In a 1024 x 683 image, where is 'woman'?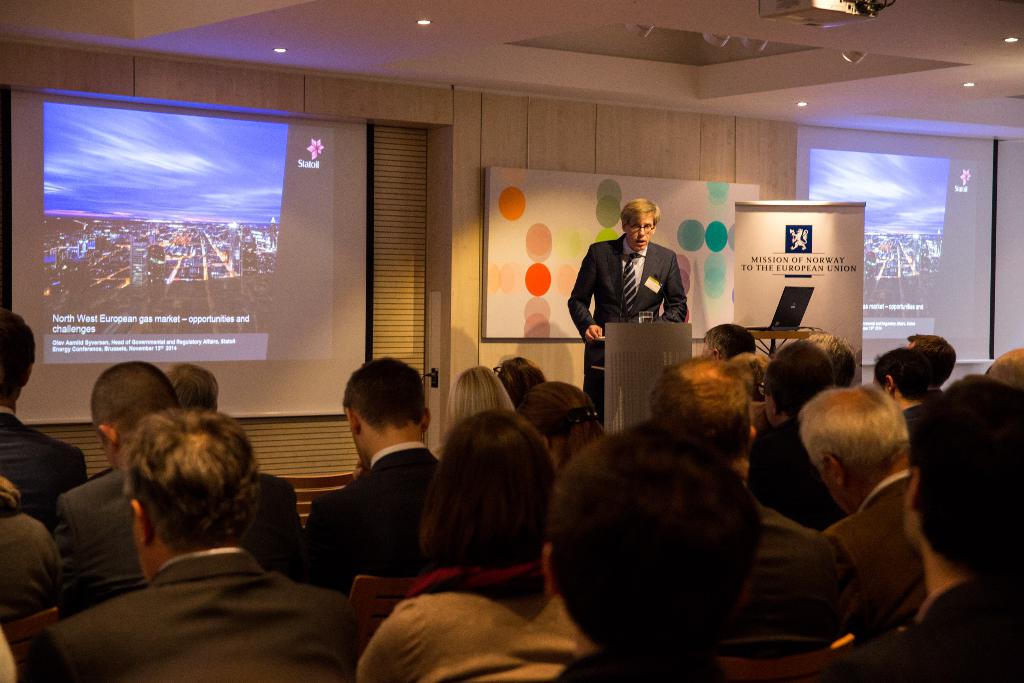
box=[449, 365, 515, 424].
